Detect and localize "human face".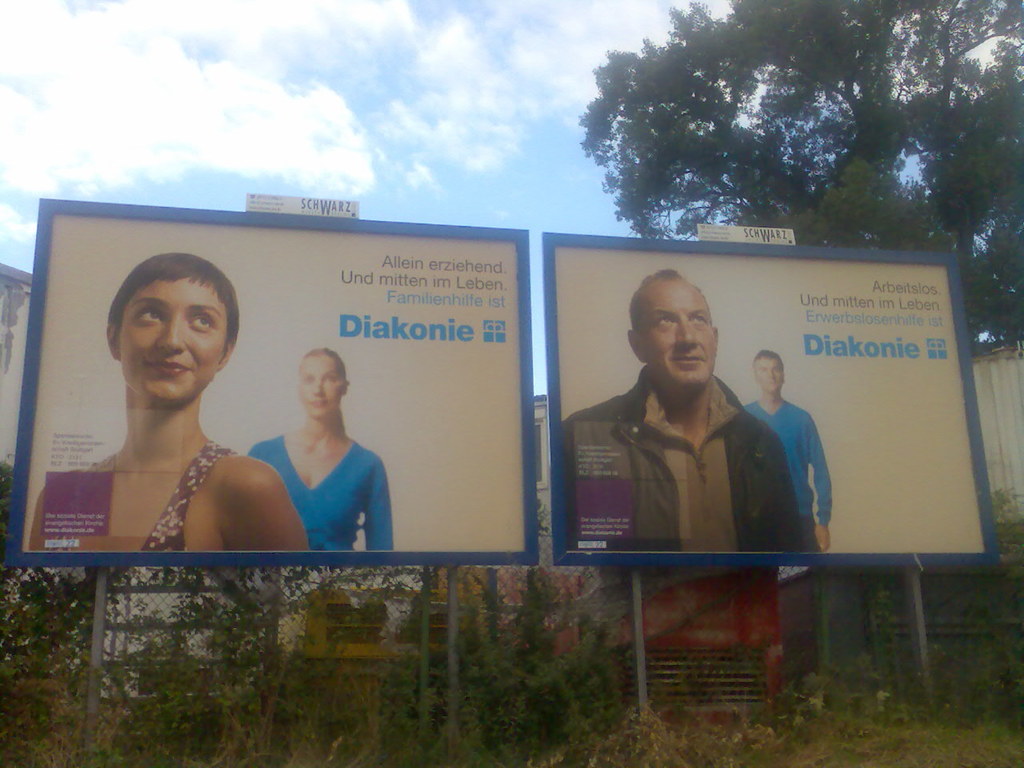
Localized at box(114, 278, 226, 406).
